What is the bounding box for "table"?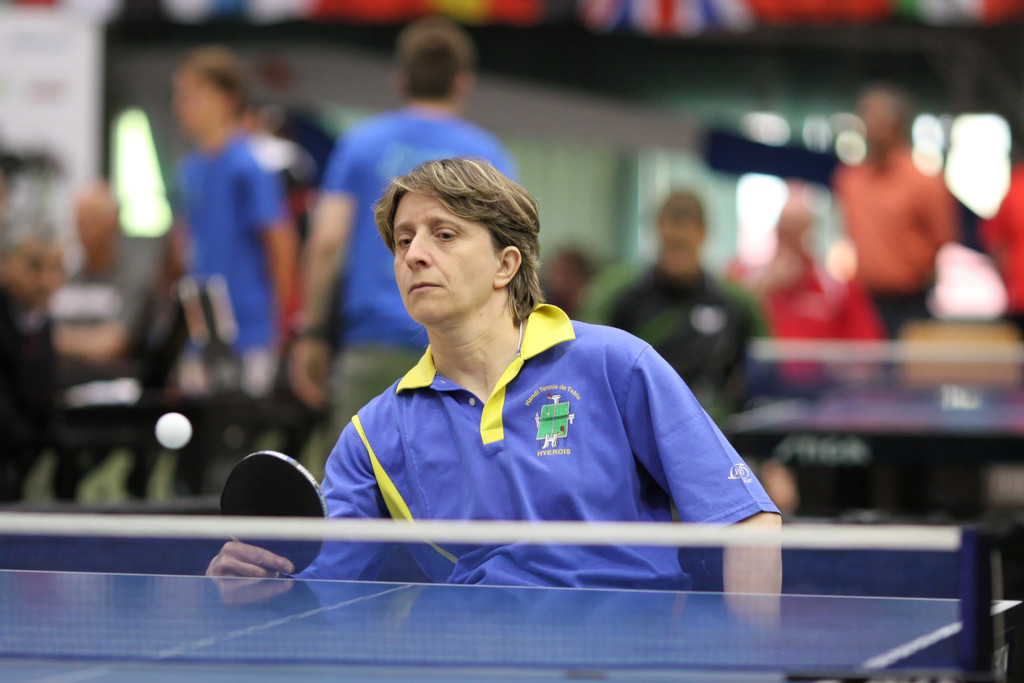
0, 564, 1021, 682.
